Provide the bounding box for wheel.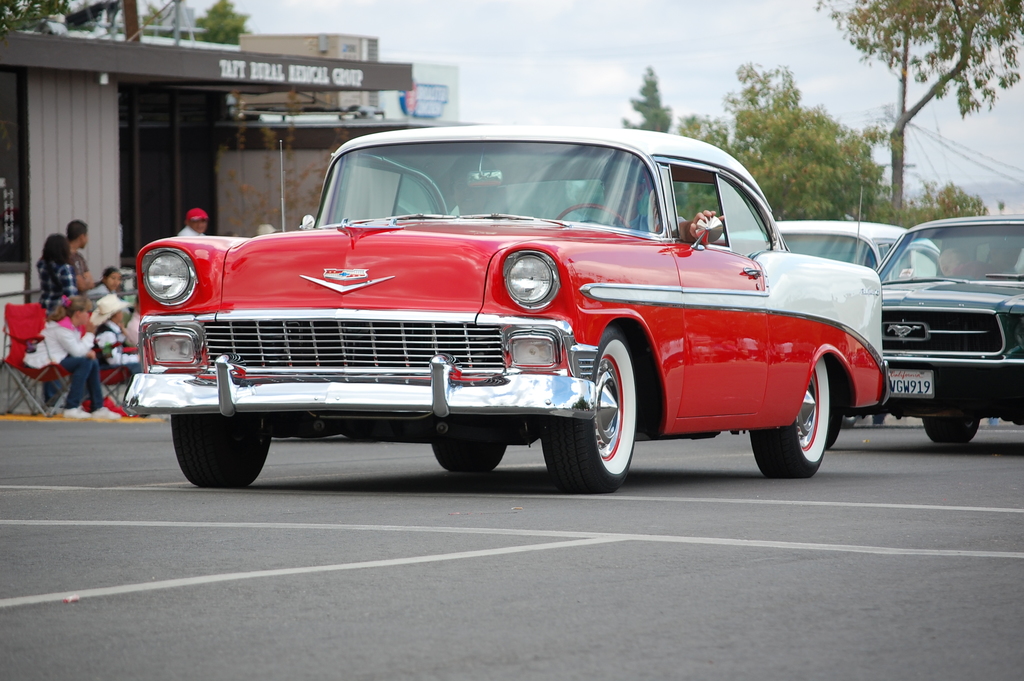
(left=747, top=356, right=849, bottom=475).
